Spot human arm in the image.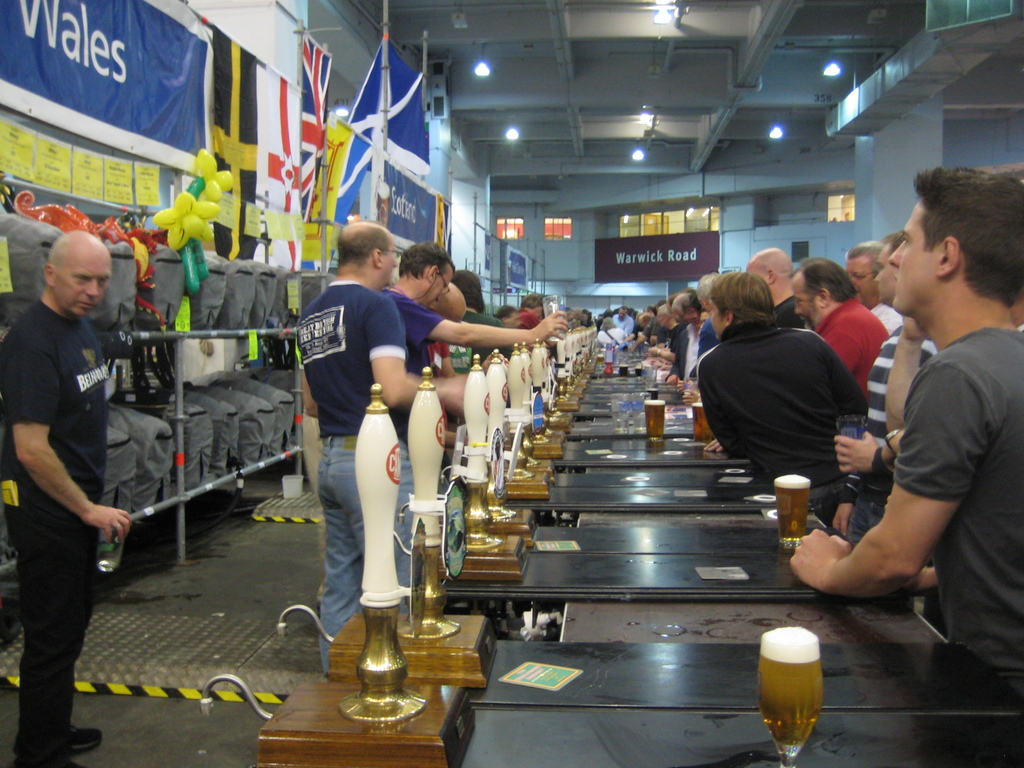
human arm found at region(878, 314, 929, 430).
